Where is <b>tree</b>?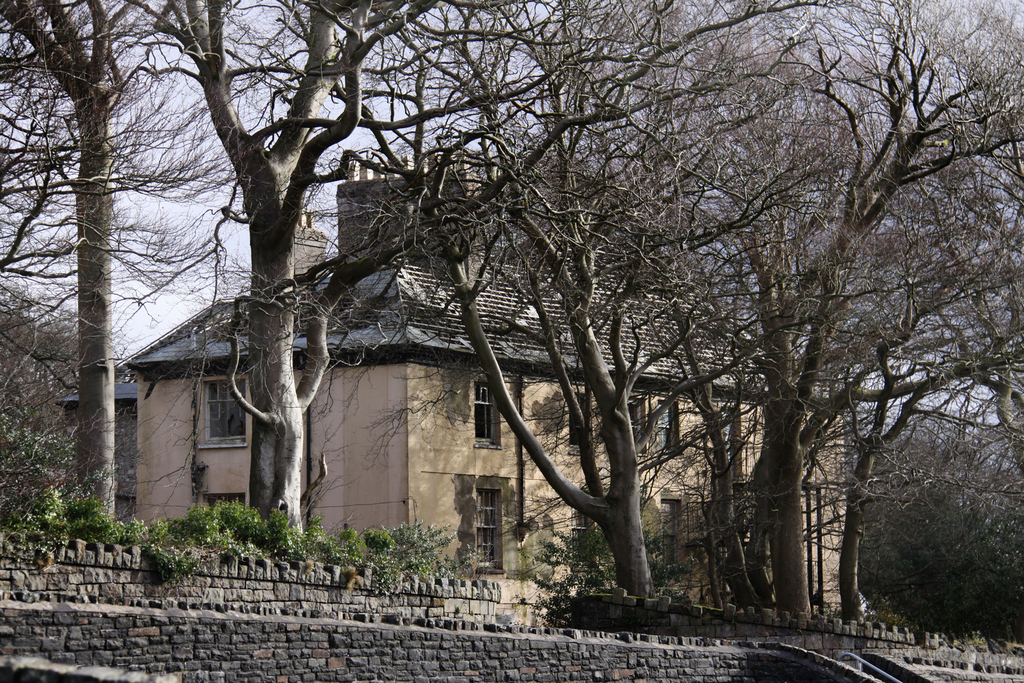
{"left": 24, "top": 15, "right": 252, "bottom": 488}.
